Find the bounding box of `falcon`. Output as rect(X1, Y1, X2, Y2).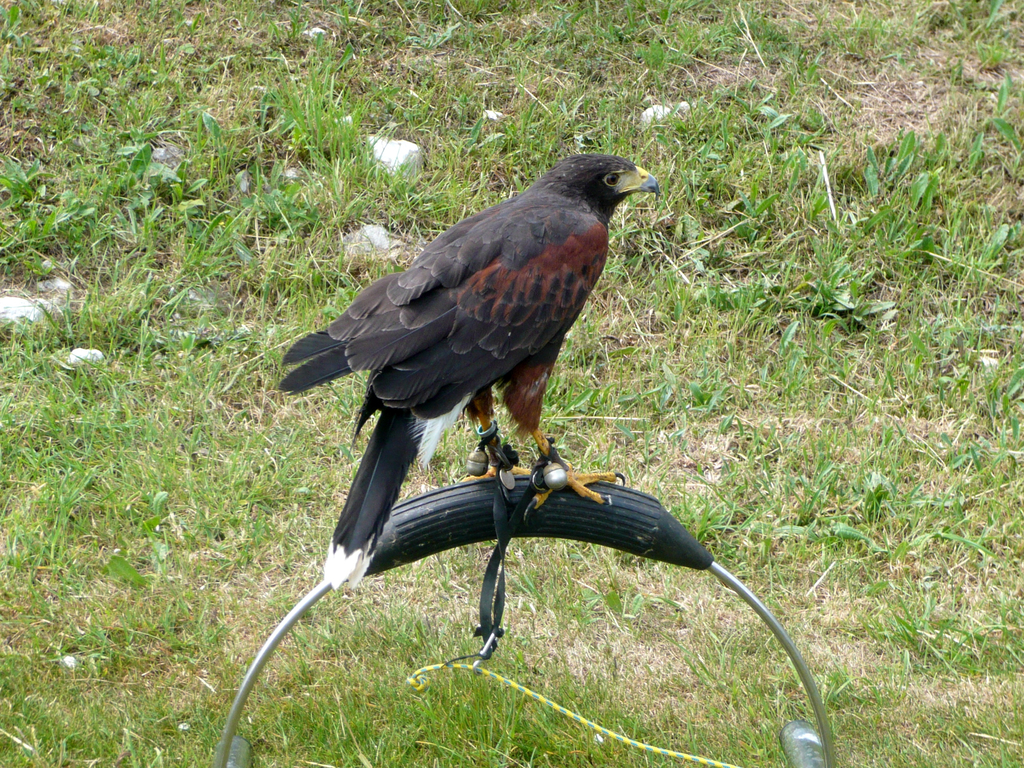
rect(271, 154, 669, 600).
